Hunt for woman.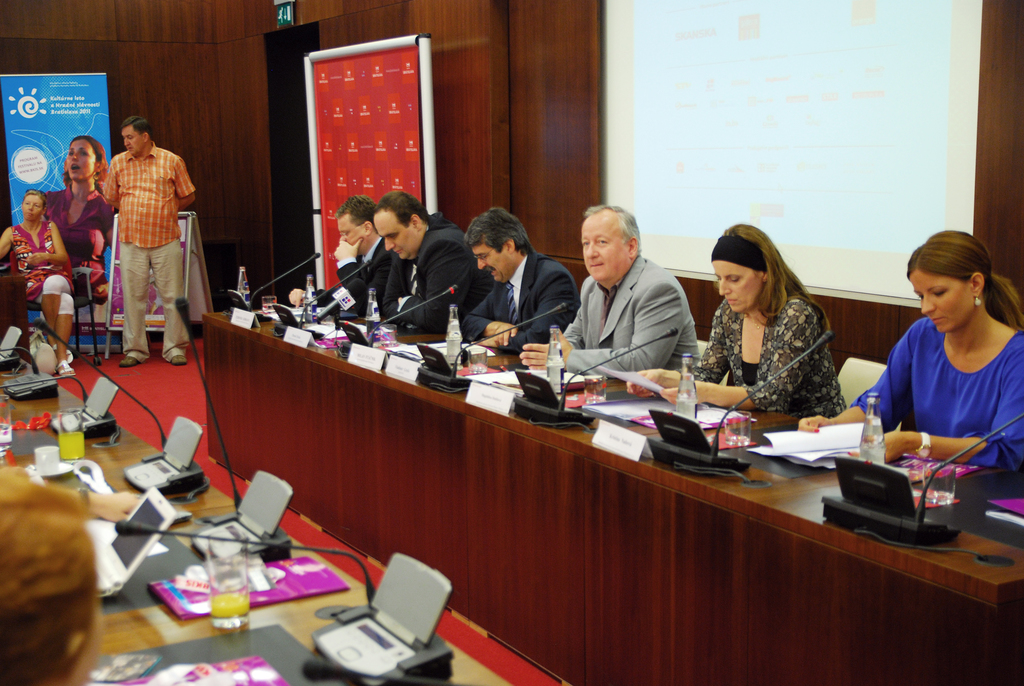
Hunted down at [left=810, top=231, right=1023, bottom=483].
